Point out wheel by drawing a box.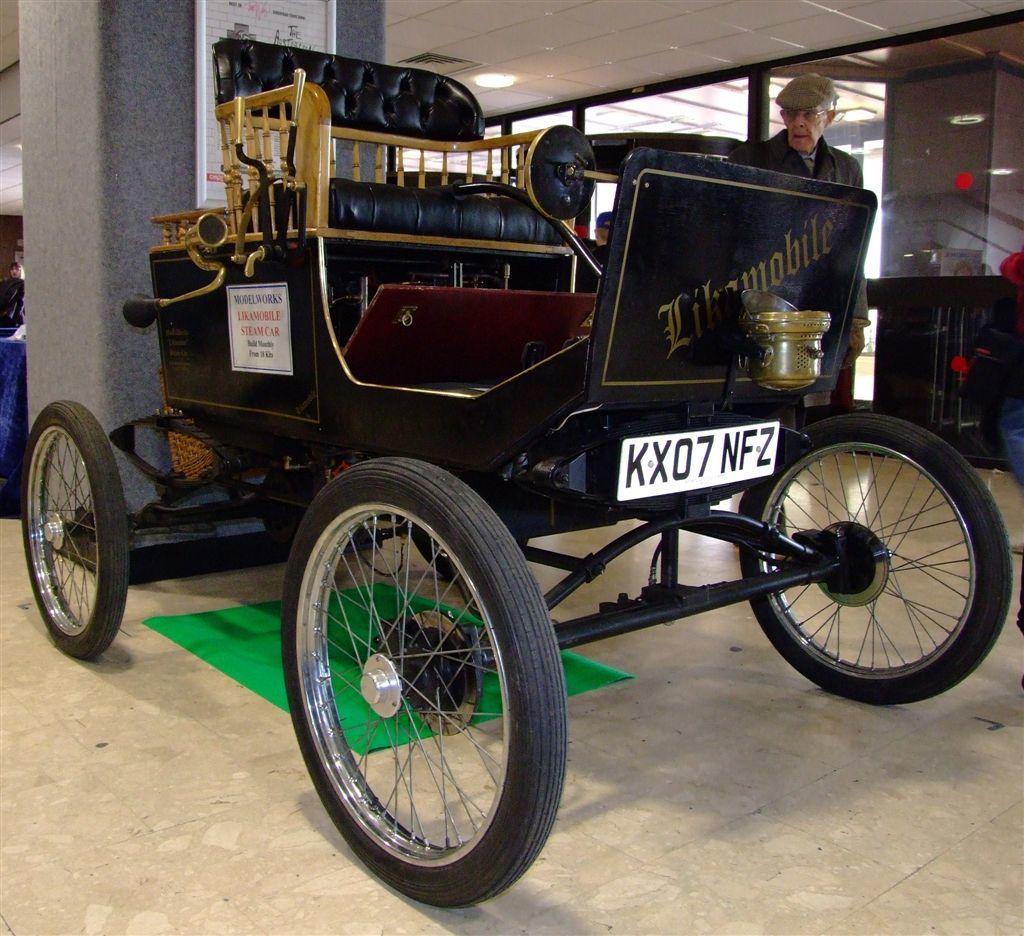
bbox(277, 492, 585, 902).
